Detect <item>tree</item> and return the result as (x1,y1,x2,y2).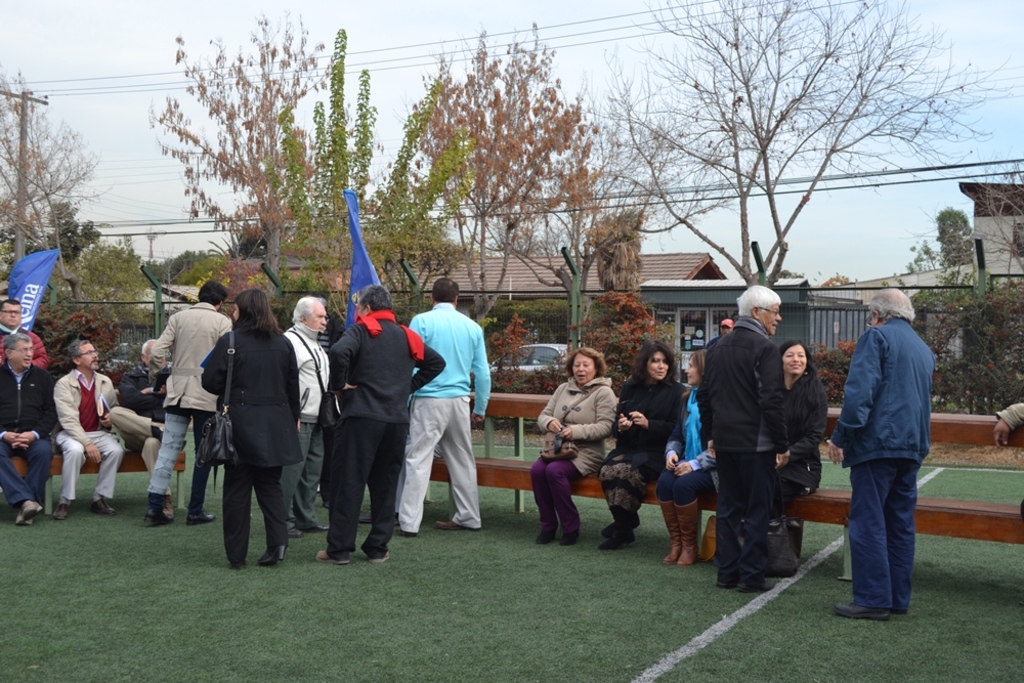
(594,0,1023,297).
